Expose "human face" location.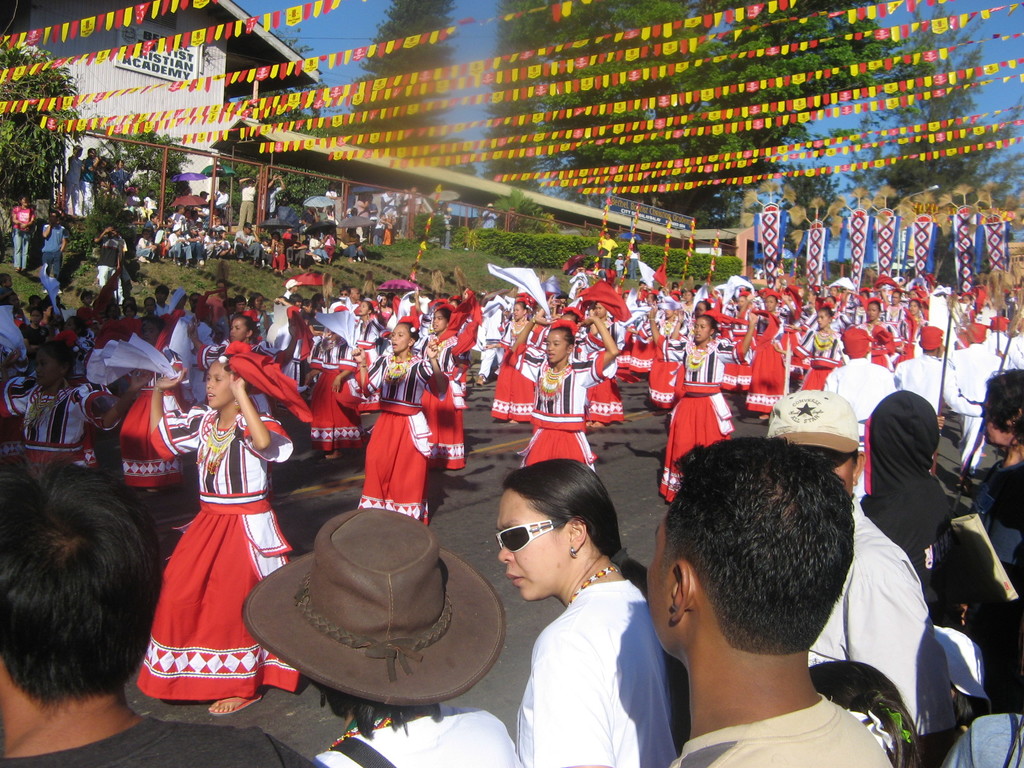
Exposed at [left=498, top=490, right=568, bottom=597].
